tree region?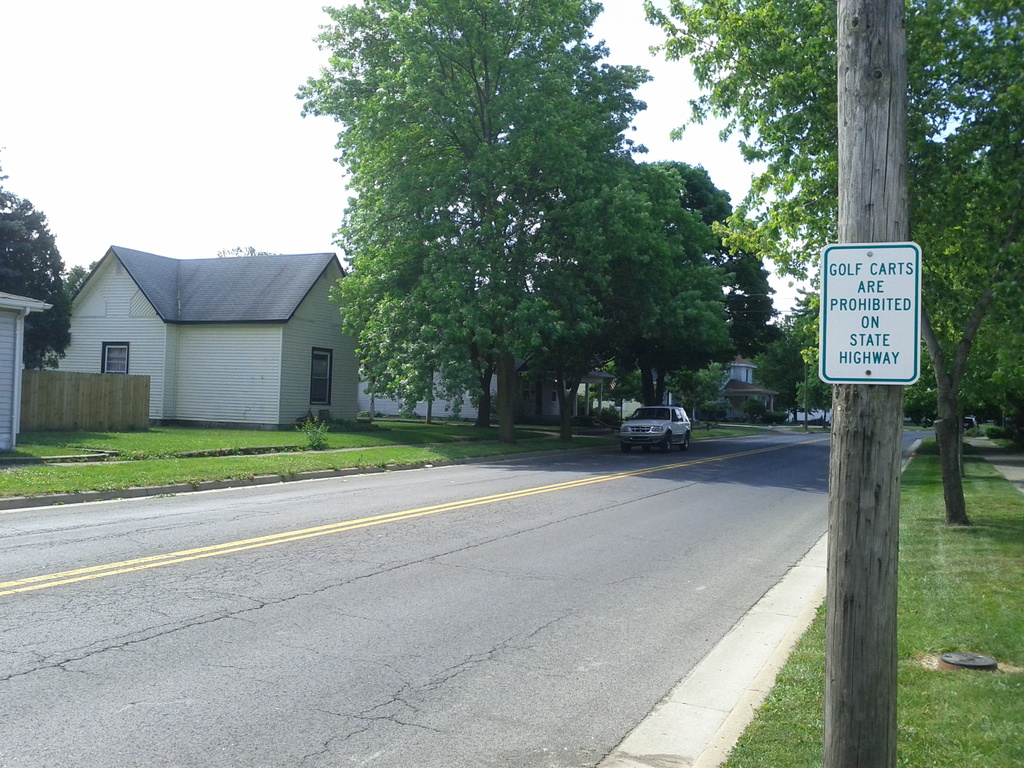
633/0/831/422
